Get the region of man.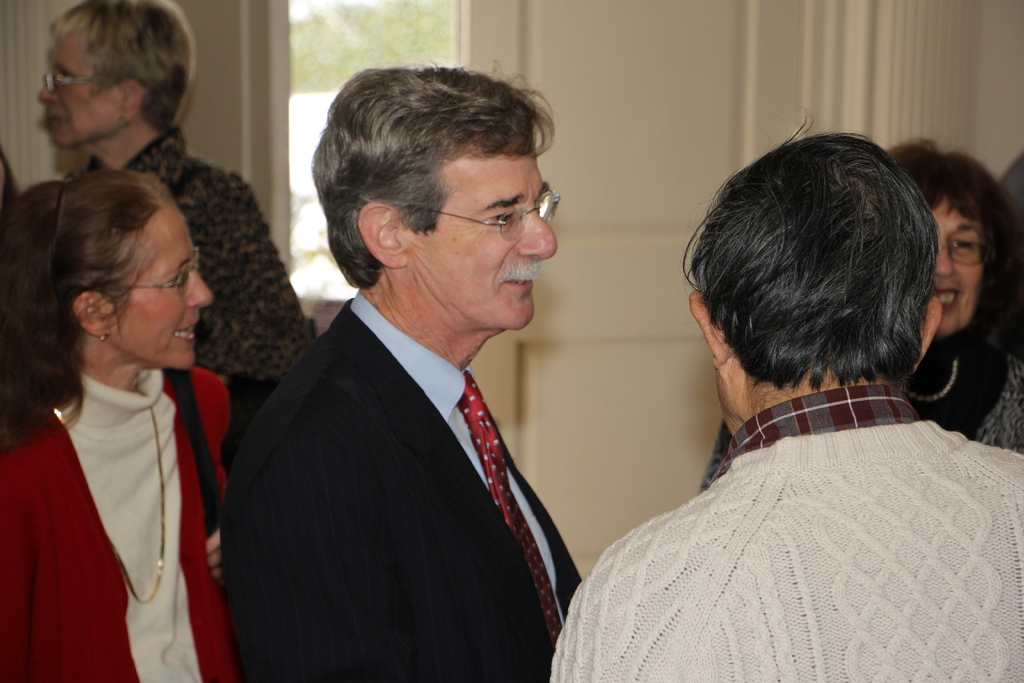
[left=205, top=86, right=602, bottom=680].
